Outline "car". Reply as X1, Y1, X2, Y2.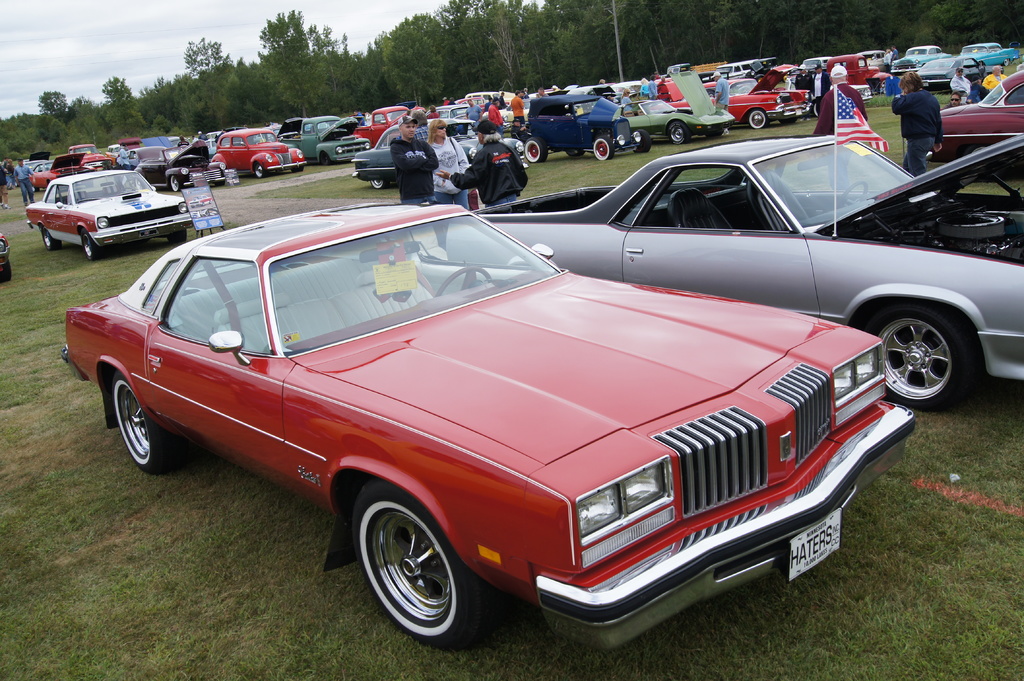
435, 125, 1023, 413.
